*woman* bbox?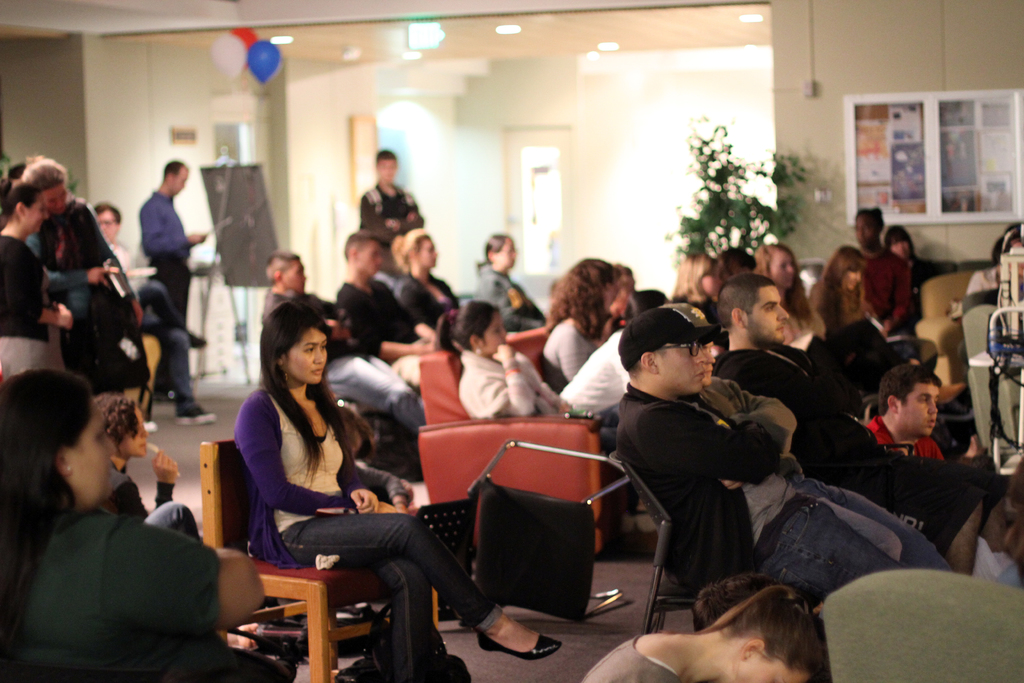
<box>0,368,268,682</box>
